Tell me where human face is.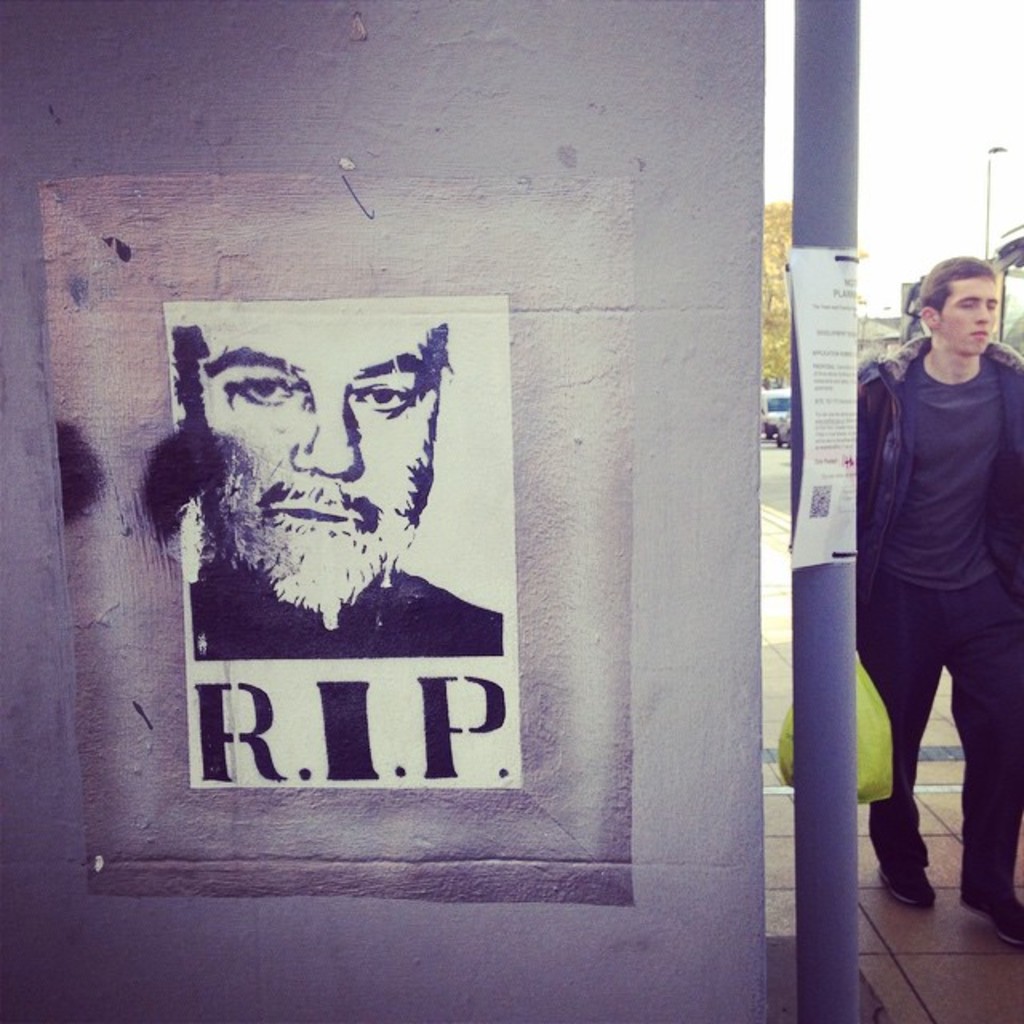
human face is at 939 278 1002 357.
